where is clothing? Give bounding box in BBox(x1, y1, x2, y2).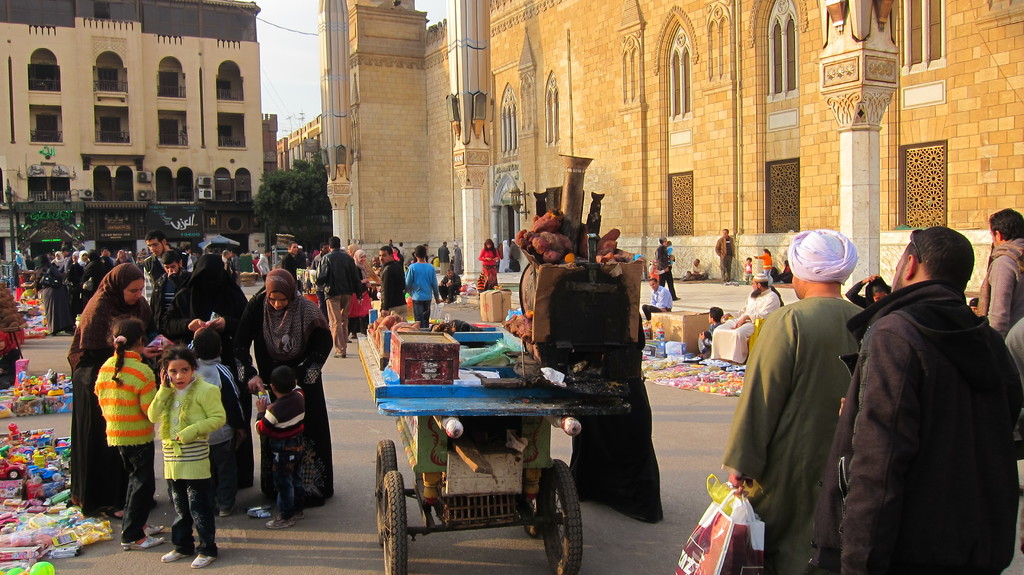
BBox(376, 253, 406, 324).
